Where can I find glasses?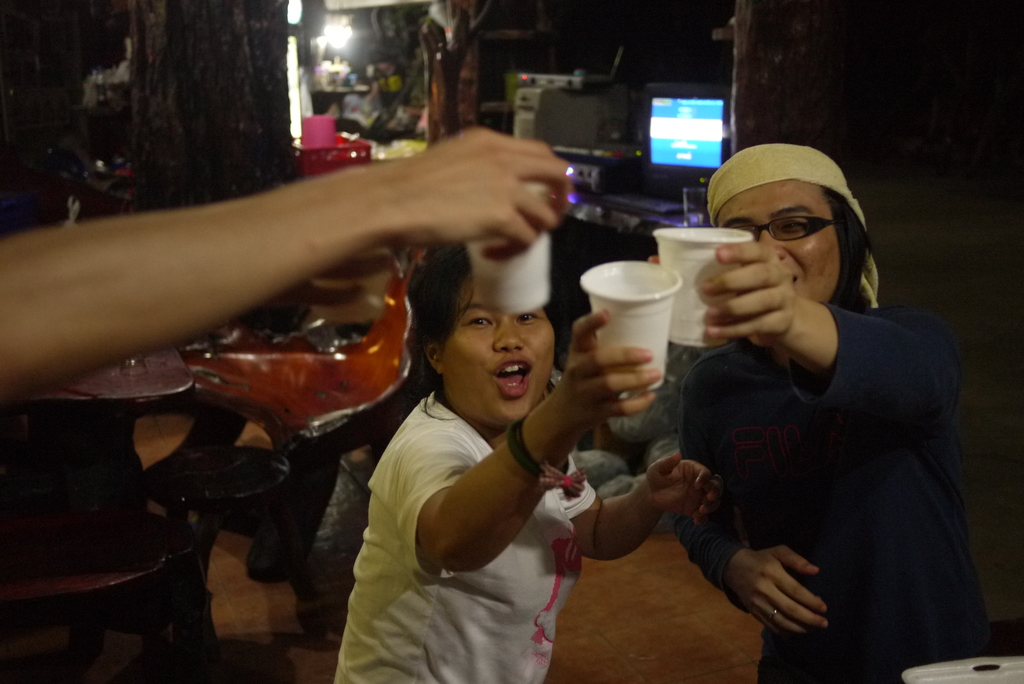
You can find it at 733,217,833,243.
